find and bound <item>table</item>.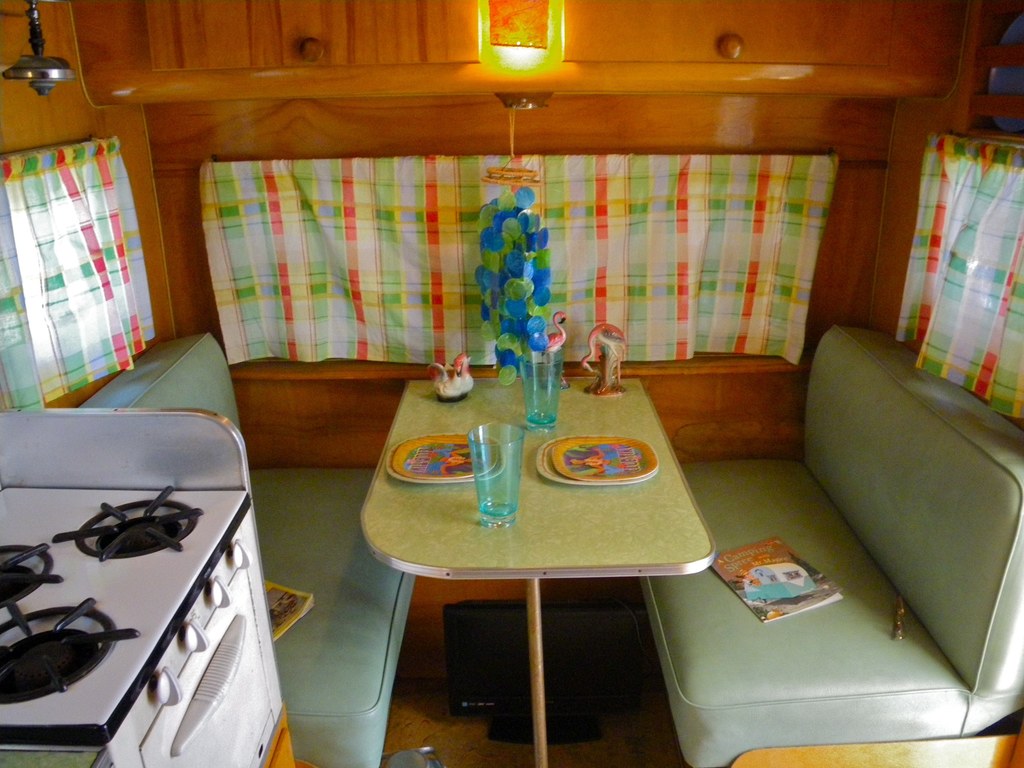
Bound: x1=358, y1=379, x2=718, y2=767.
